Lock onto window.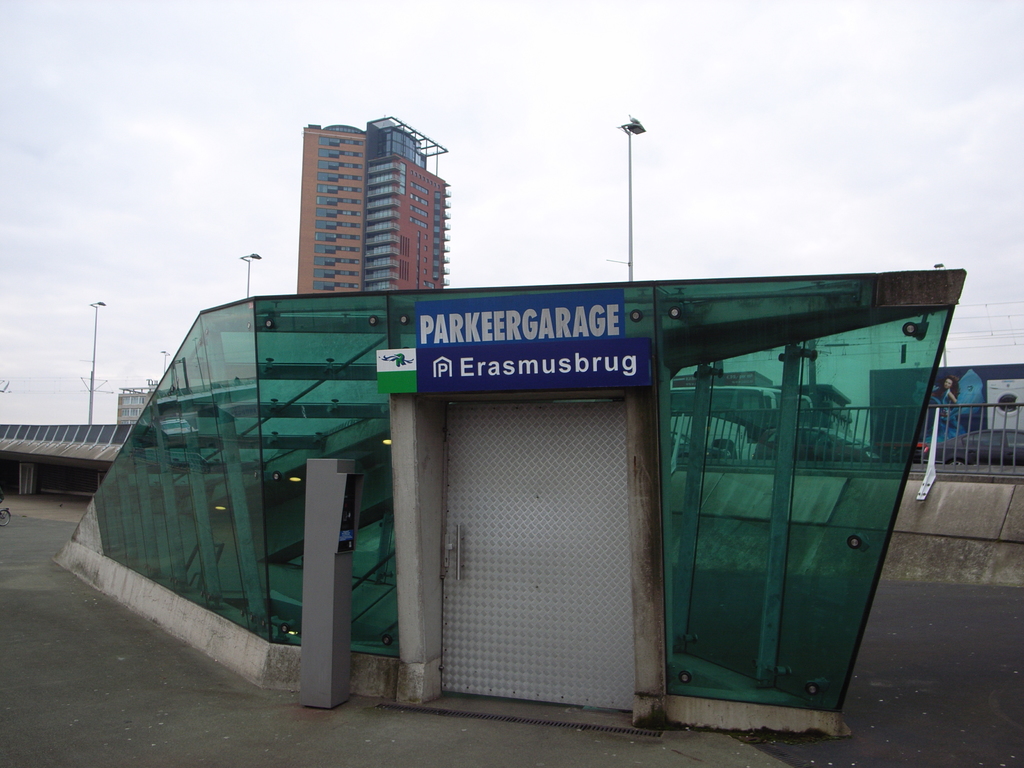
Locked: crop(123, 411, 127, 415).
